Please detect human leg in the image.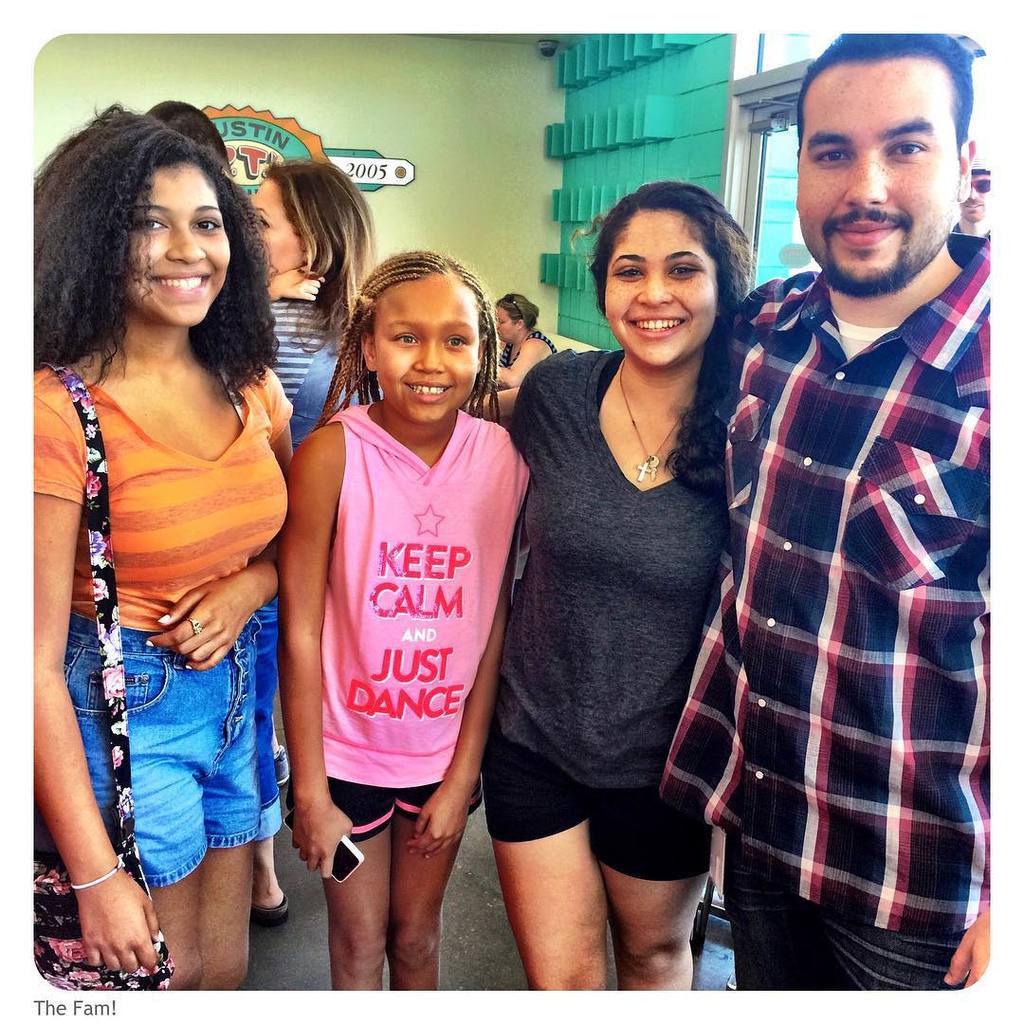
Rect(390, 808, 457, 996).
